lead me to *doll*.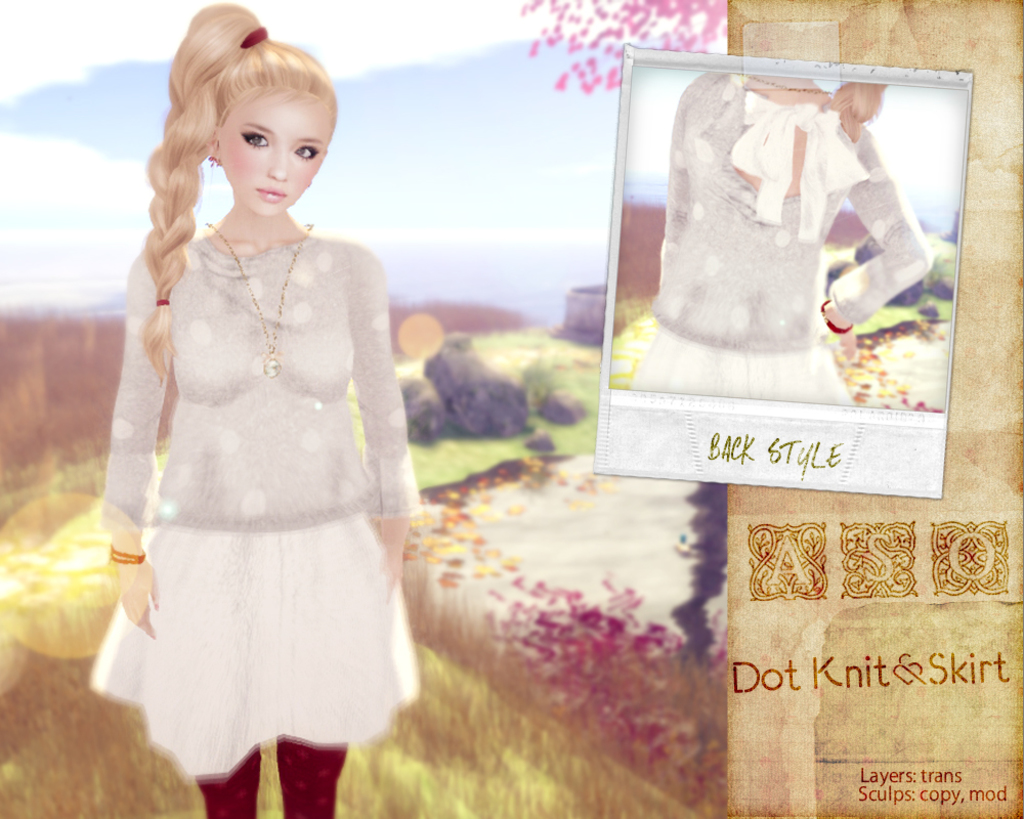
Lead to region(617, 66, 944, 410).
